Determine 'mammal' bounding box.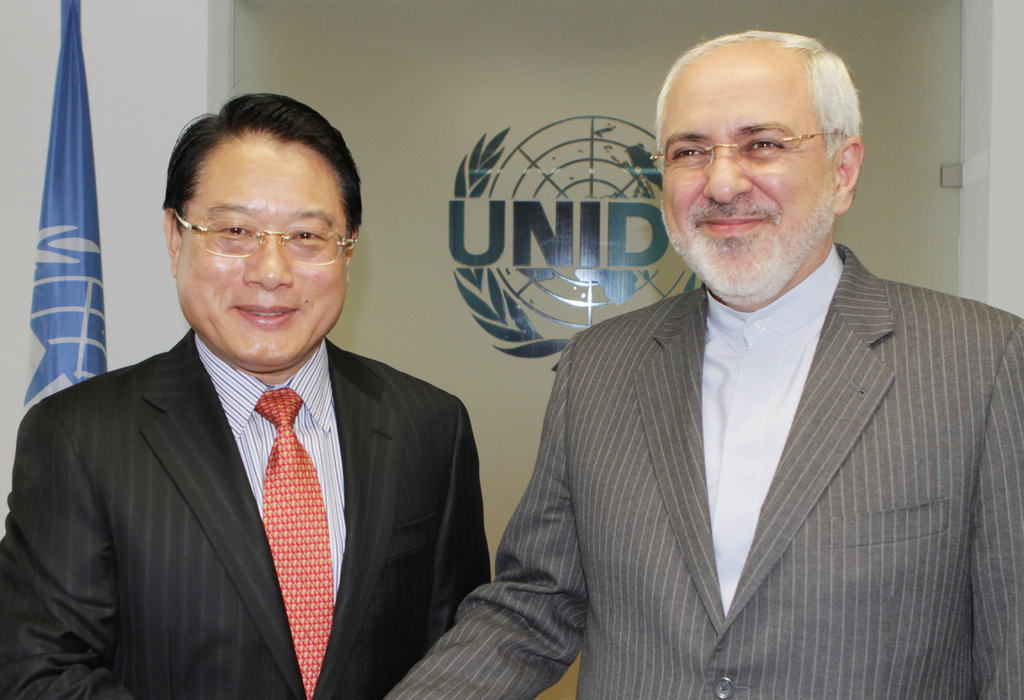
Determined: box(0, 90, 490, 698).
